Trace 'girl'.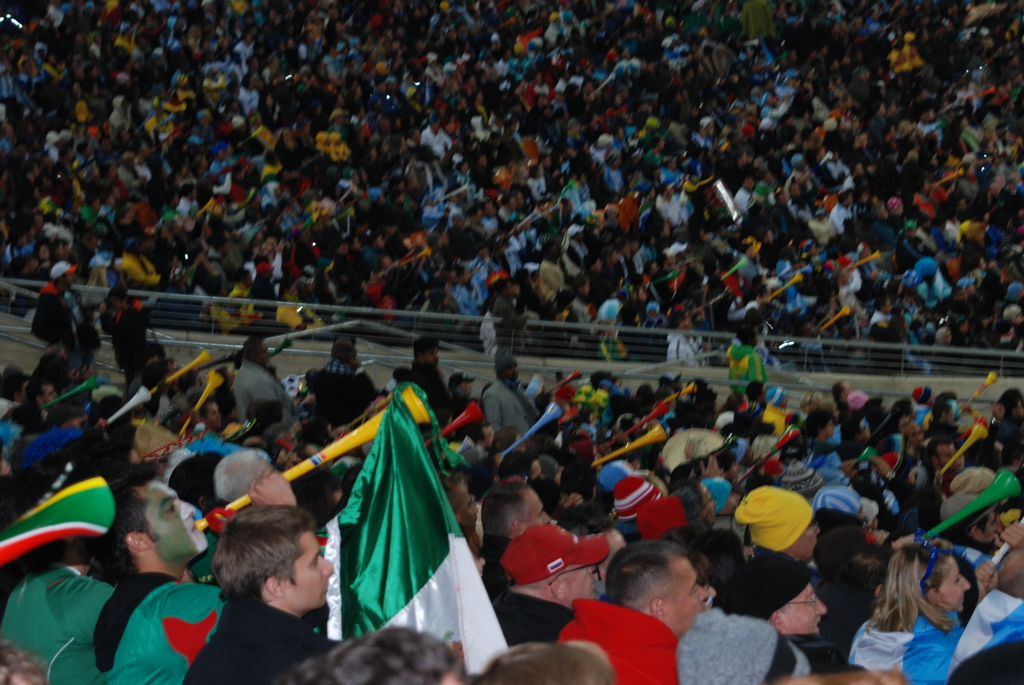
Traced to bbox(861, 536, 970, 684).
